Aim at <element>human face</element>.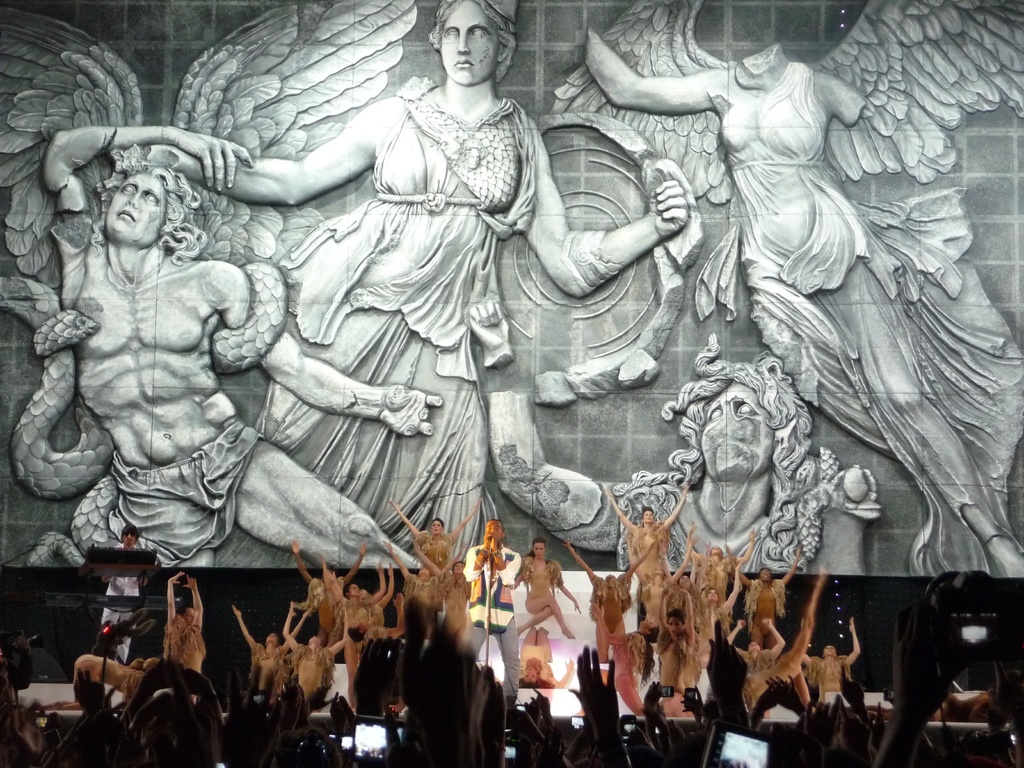
Aimed at (left=440, top=0, right=497, bottom=87).
